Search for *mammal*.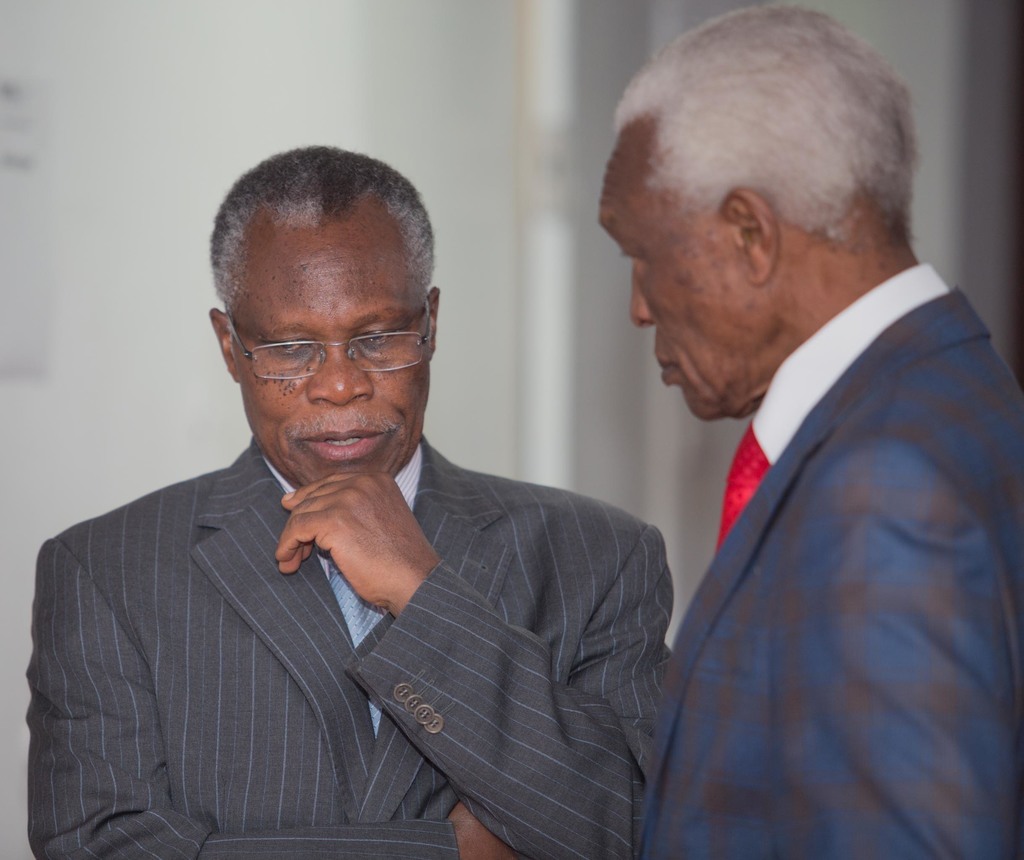
Found at box=[37, 184, 692, 859].
